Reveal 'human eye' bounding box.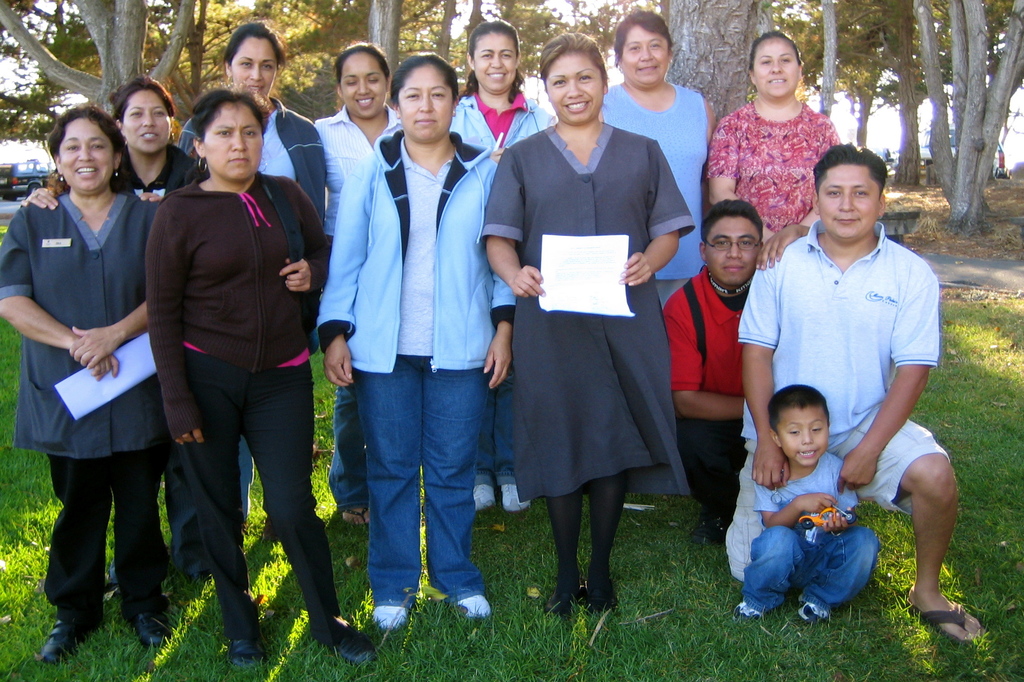
Revealed: x1=215, y1=124, x2=234, y2=136.
